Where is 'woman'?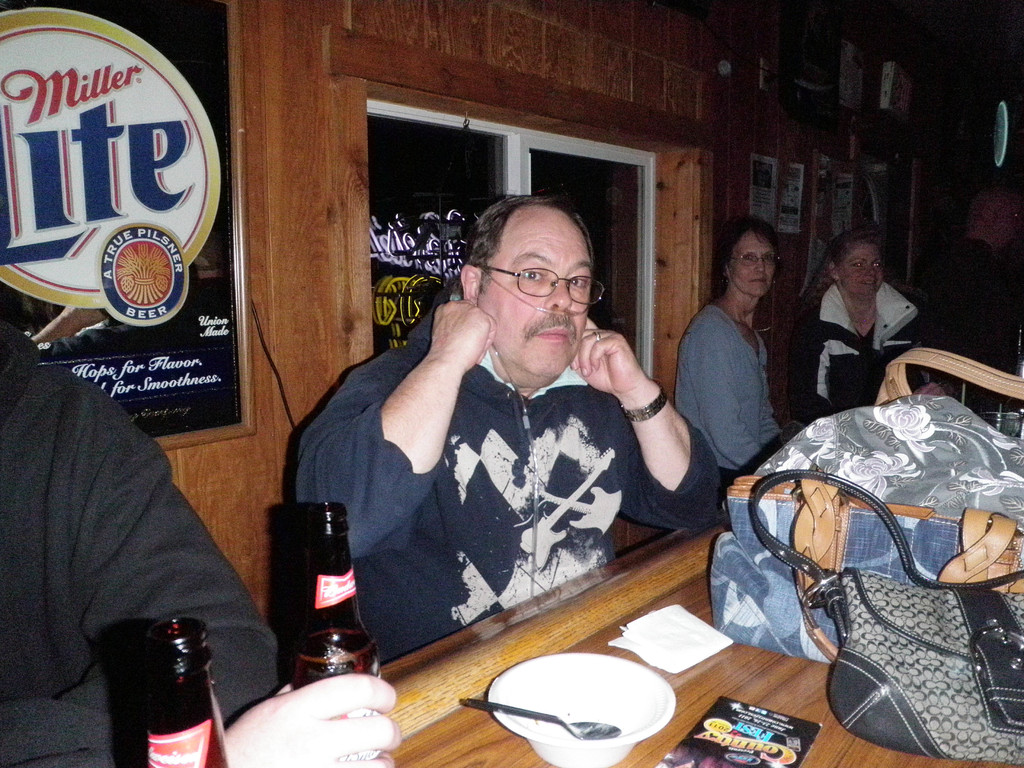
bbox=[789, 221, 956, 435].
